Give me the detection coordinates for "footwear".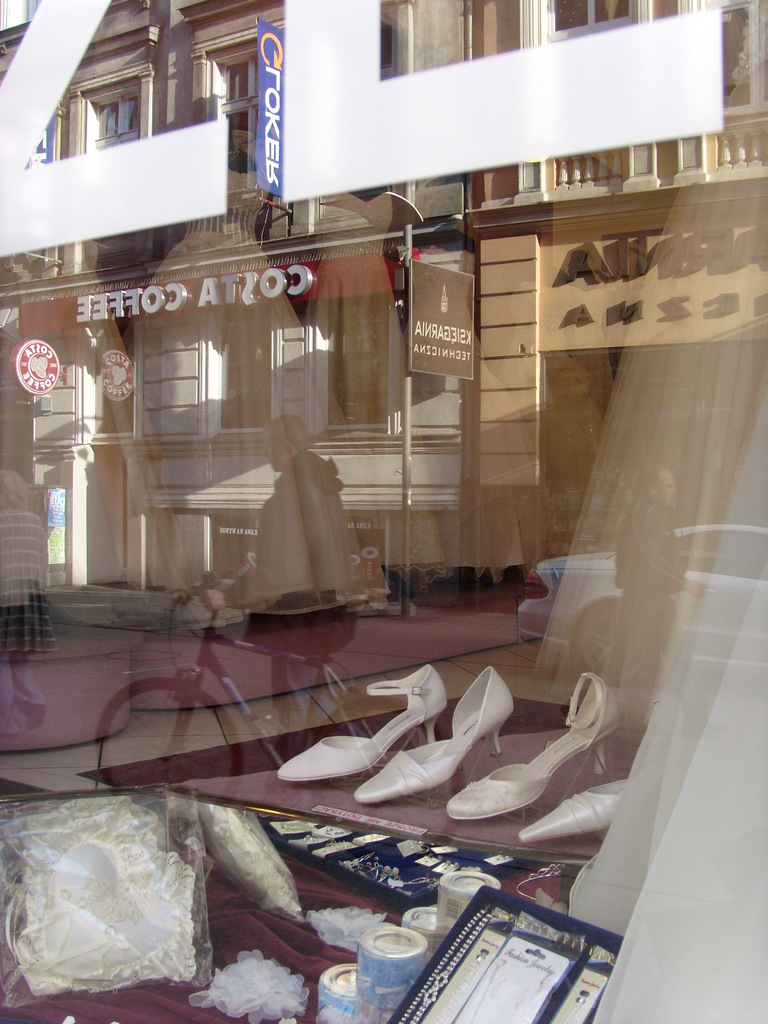
(355, 665, 513, 807).
